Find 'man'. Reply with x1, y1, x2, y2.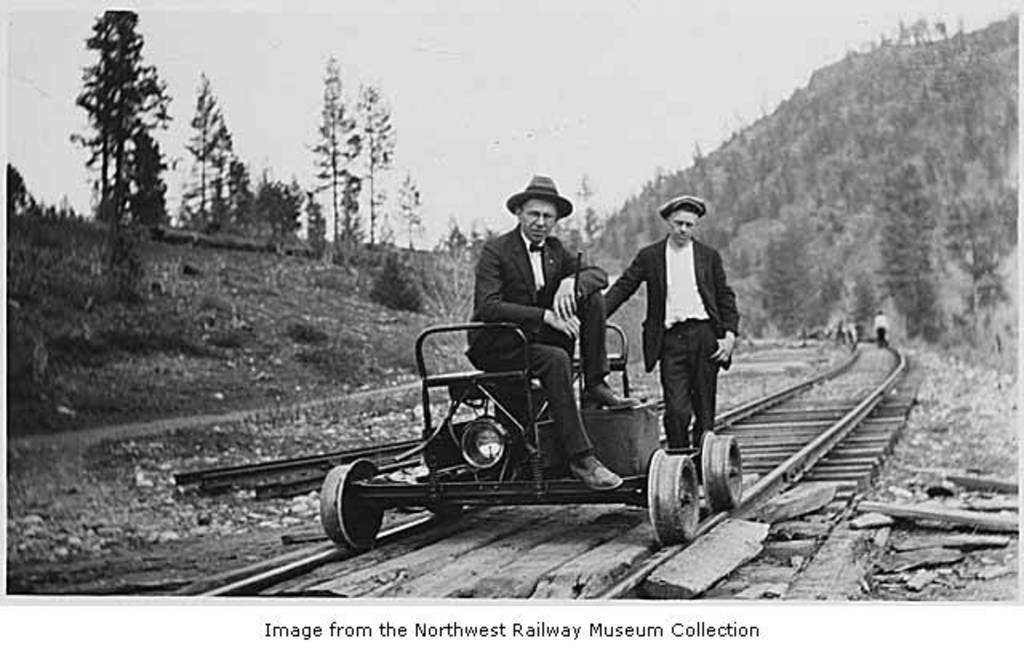
618, 205, 741, 461.
